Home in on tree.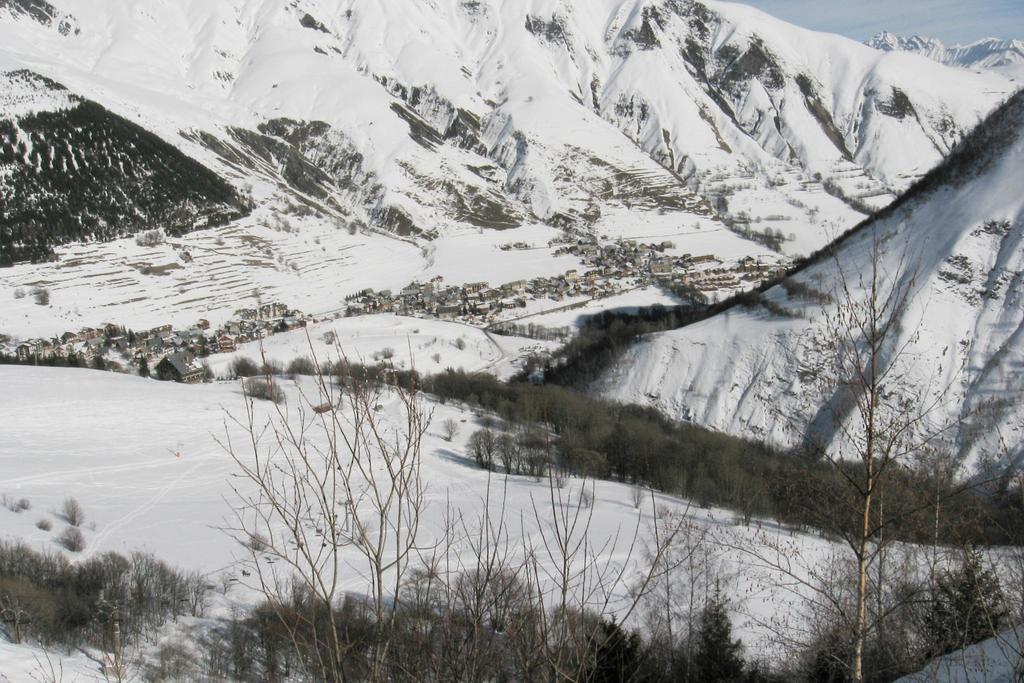
Homed in at {"x1": 247, "y1": 532, "x2": 268, "y2": 553}.
